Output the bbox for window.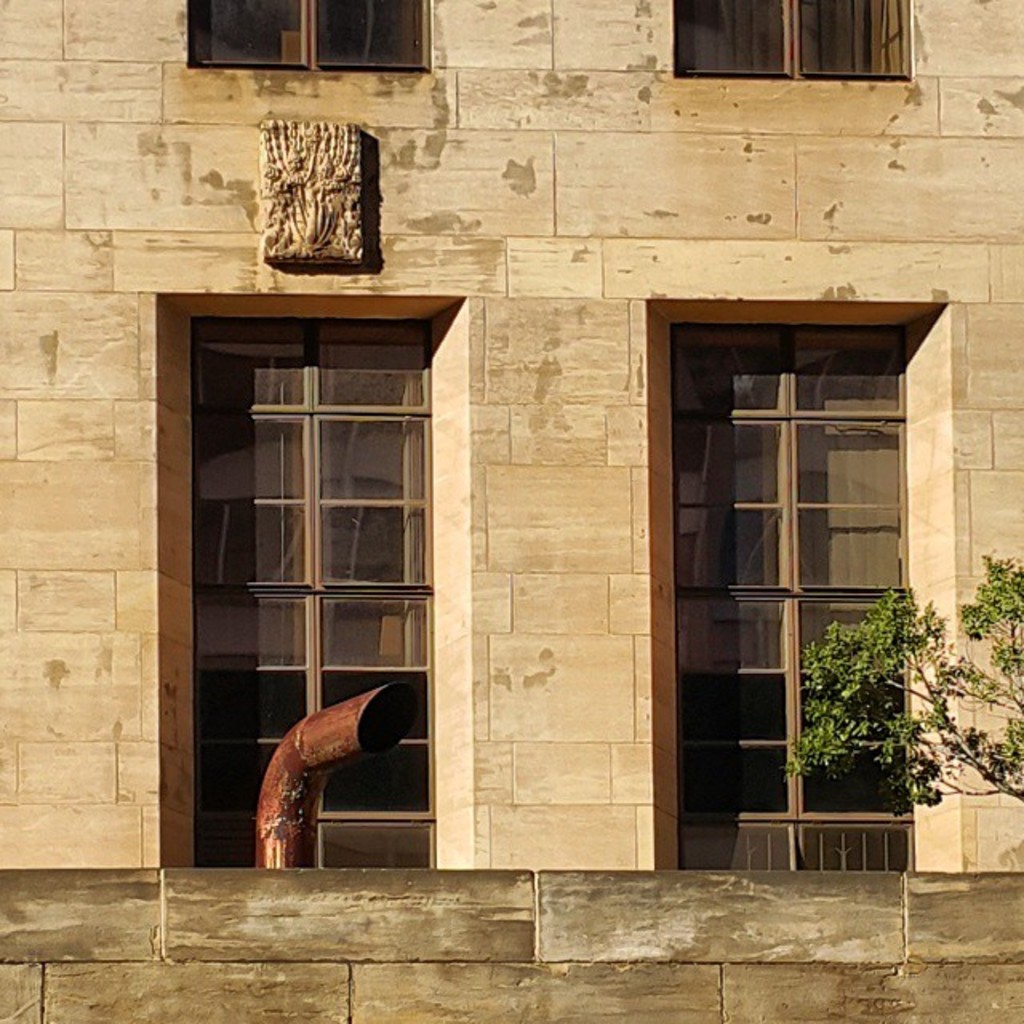
l=667, t=322, r=915, b=872.
